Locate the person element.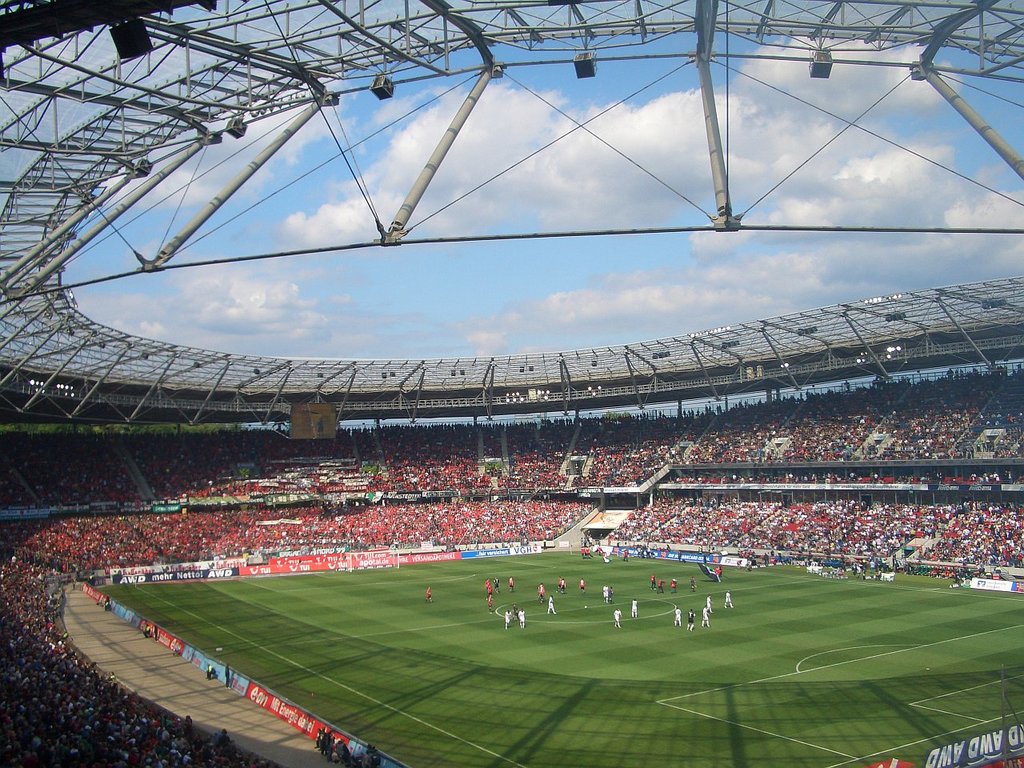
Element bbox: bbox(205, 661, 215, 682).
